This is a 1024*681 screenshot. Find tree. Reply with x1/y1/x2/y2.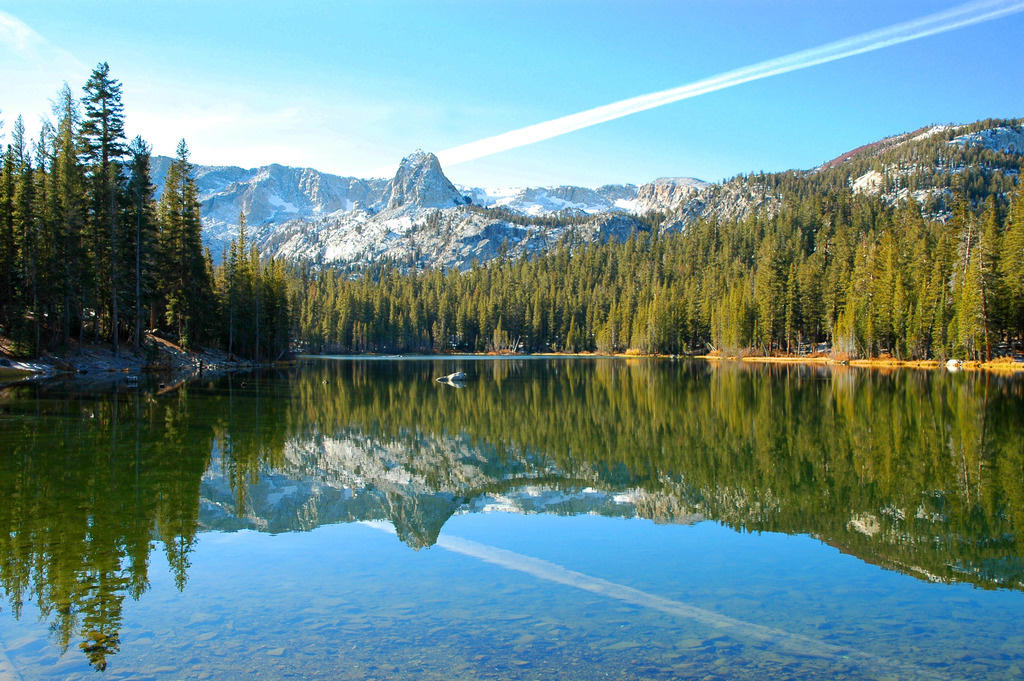
995/168/1023/351.
